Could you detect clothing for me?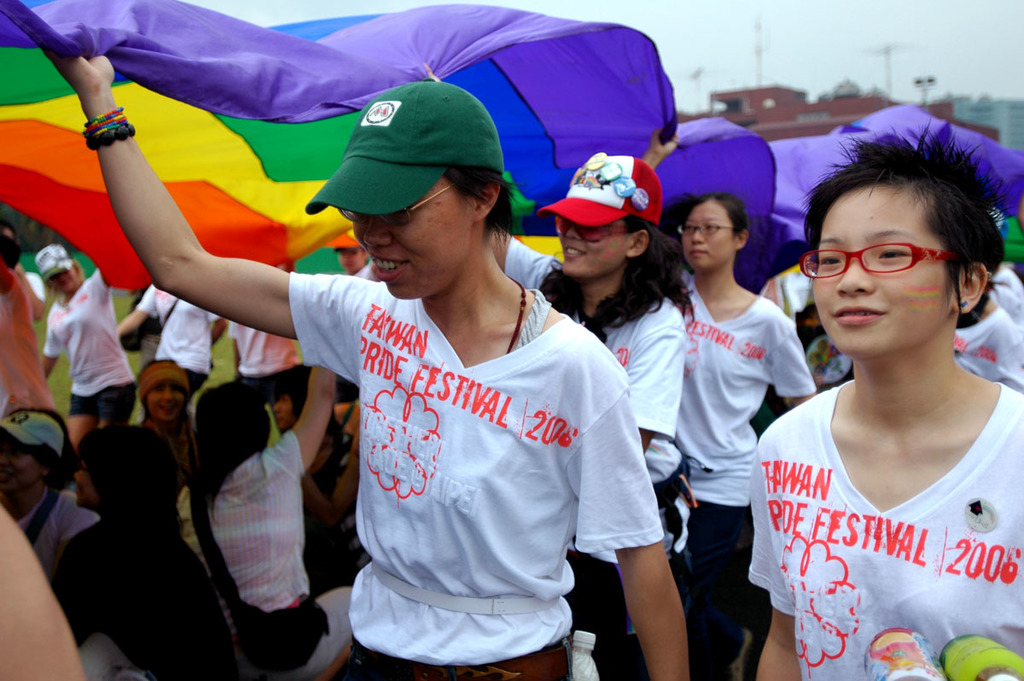
Detection result: bbox=(500, 232, 698, 678).
